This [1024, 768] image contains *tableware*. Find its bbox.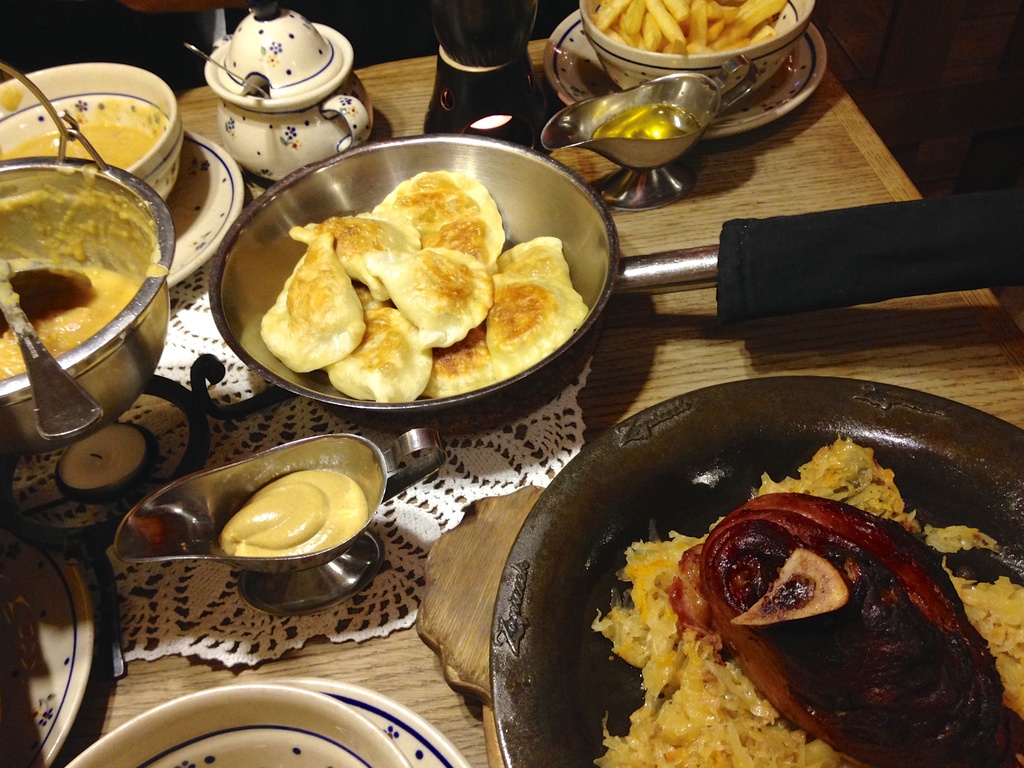
{"left": 3, "top": 255, "right": 104, "bottom": 443}.
